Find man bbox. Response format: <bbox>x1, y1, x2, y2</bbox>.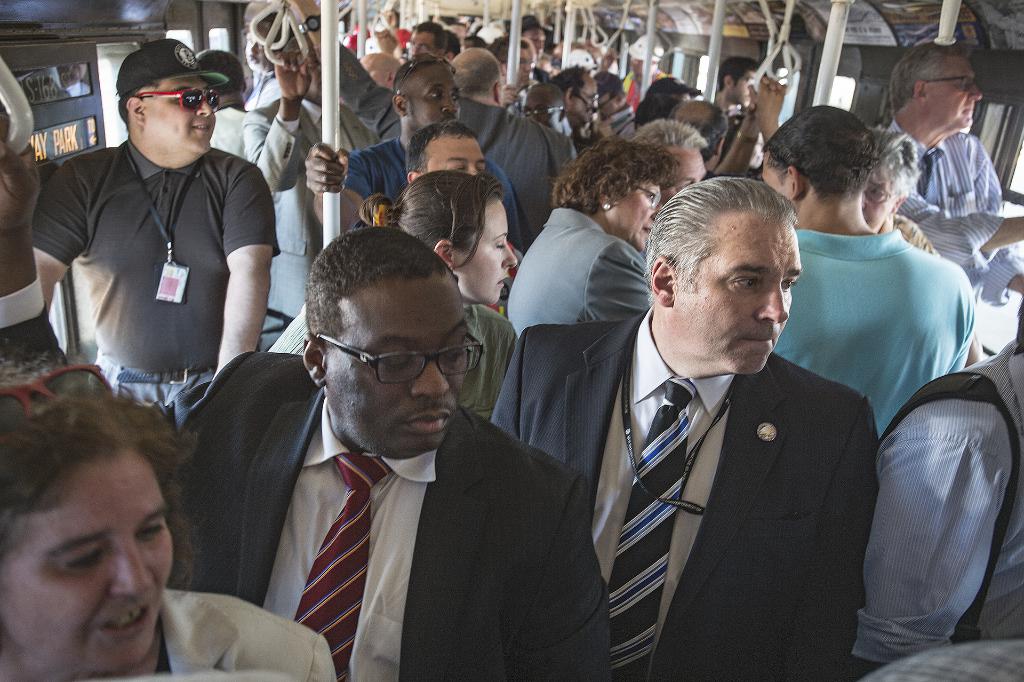
<bbox>708, 57, 776, 149</bbox>.
